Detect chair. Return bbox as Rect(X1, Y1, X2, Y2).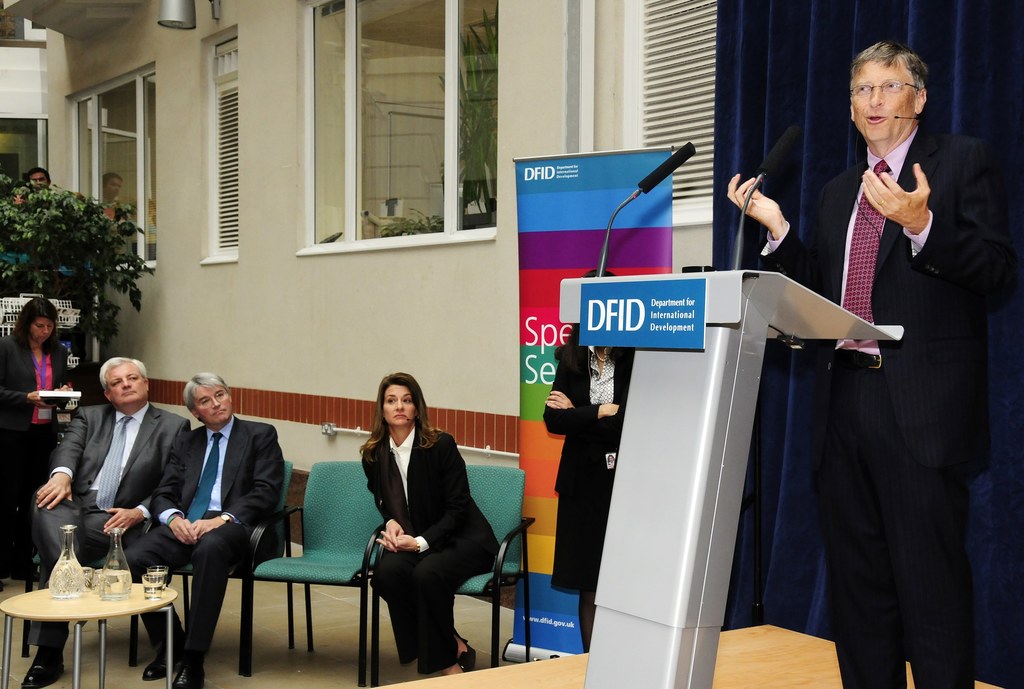
Rect(20, 490, 156, 672).
